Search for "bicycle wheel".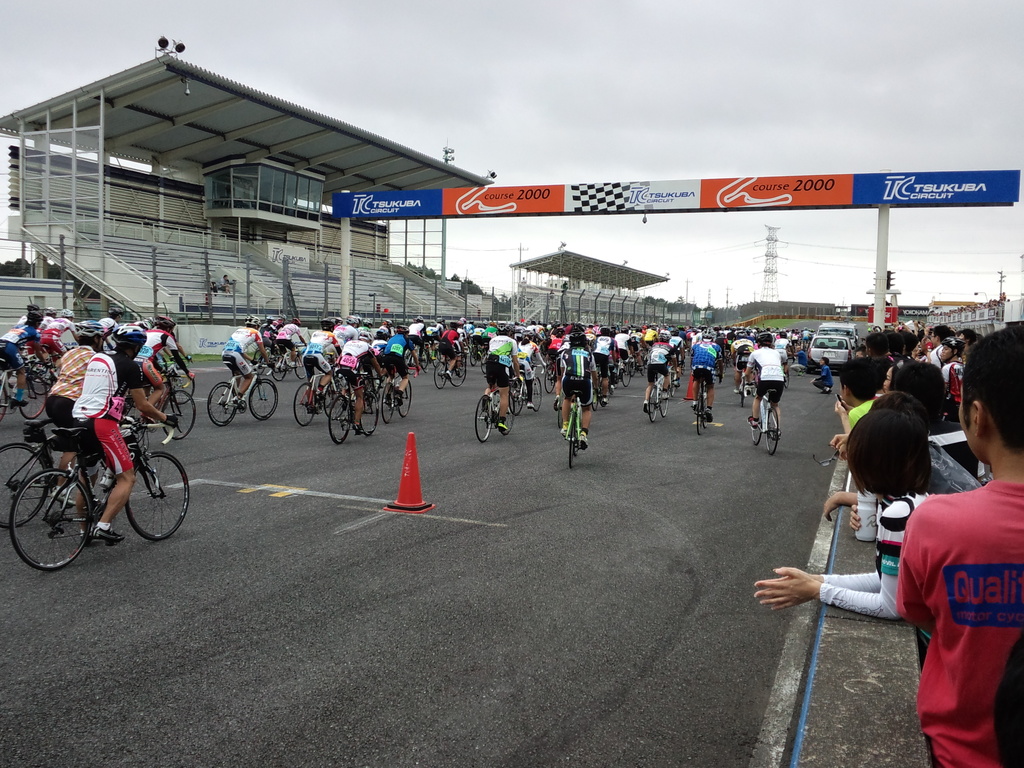
Found at [left=556, top=397, right=561, bottom=426].
